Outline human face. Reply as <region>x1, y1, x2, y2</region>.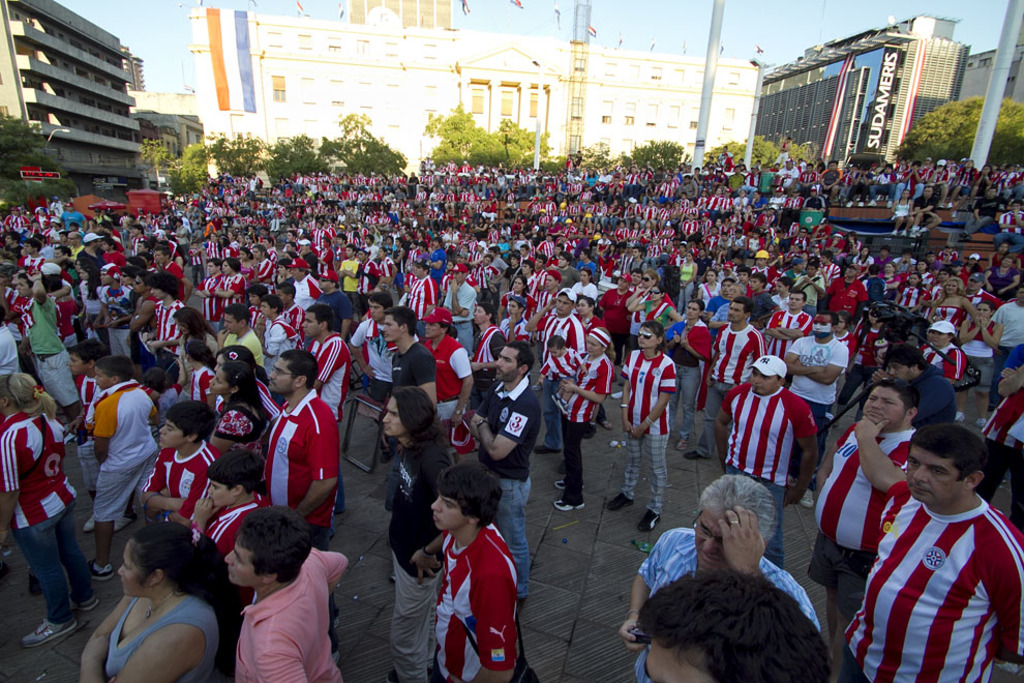
<region>90, 364, 111, 391</region>.
